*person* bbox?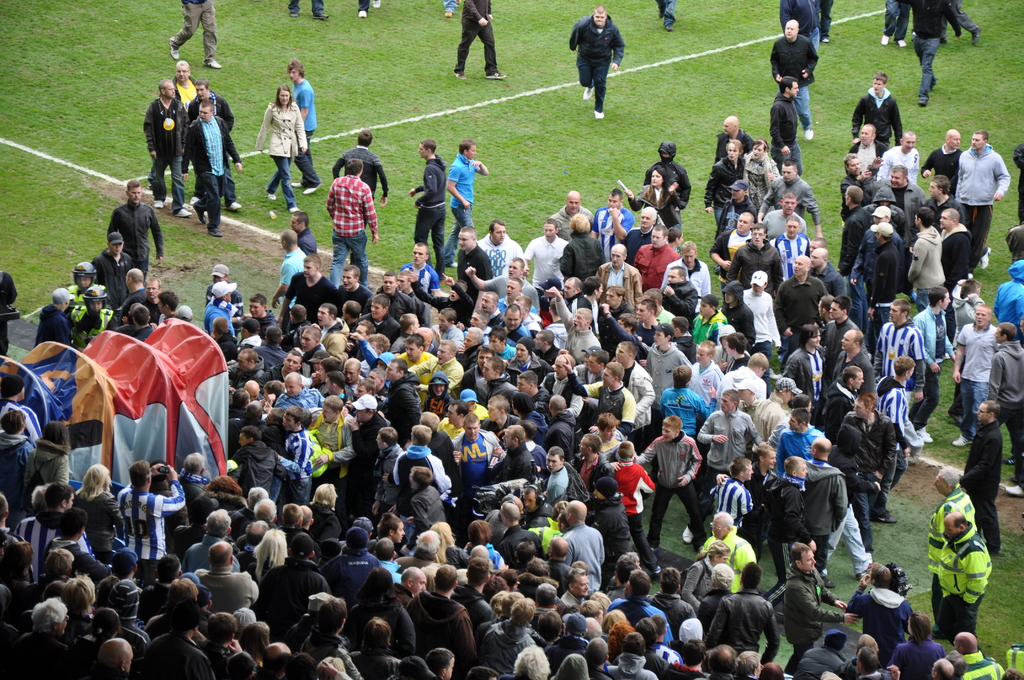
select_region(168, 0, 221, 69)
